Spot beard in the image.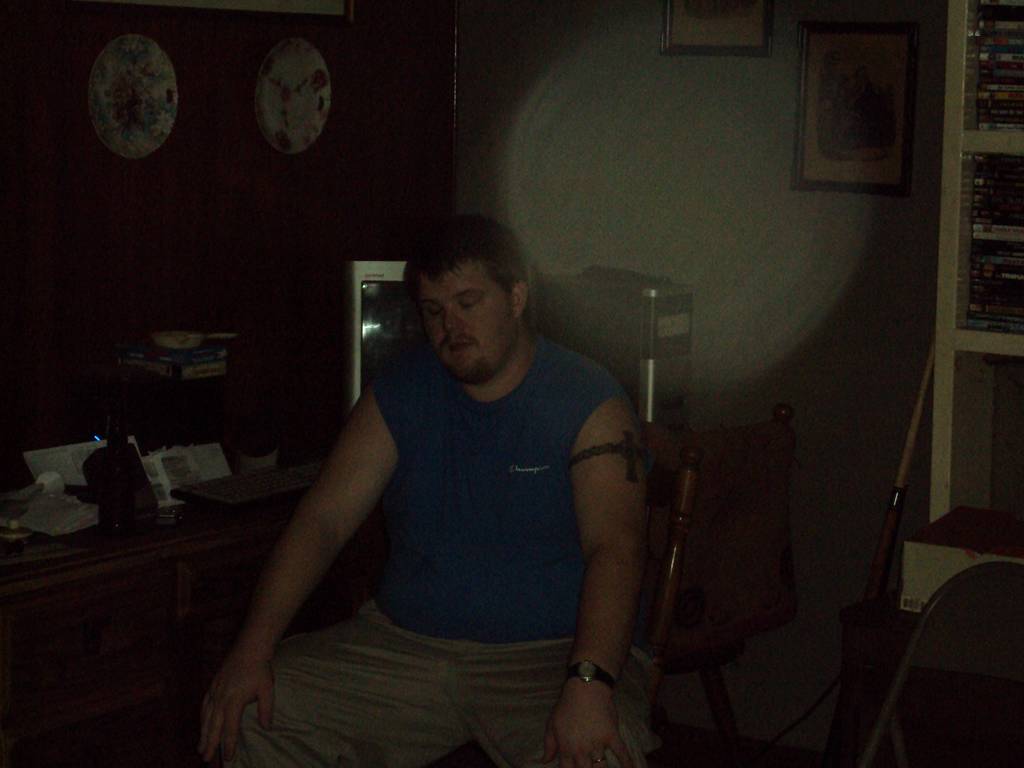
beard found at left=442, top=350, right=498, bottom=387.
